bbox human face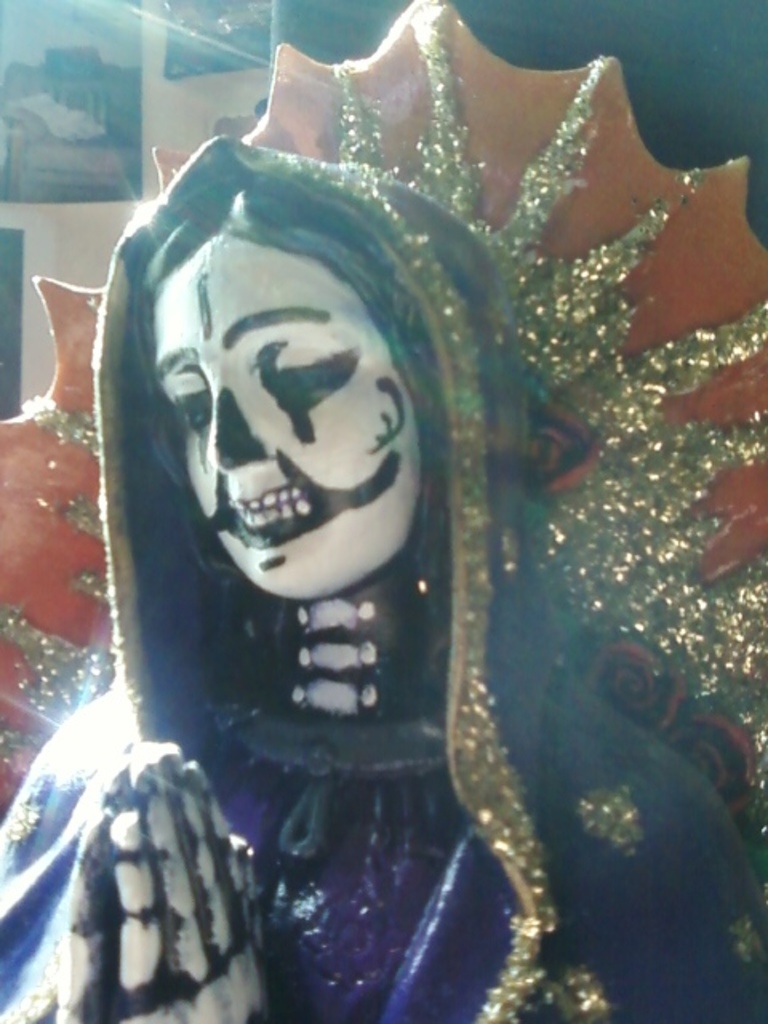
(149, 230, 426, 605)
